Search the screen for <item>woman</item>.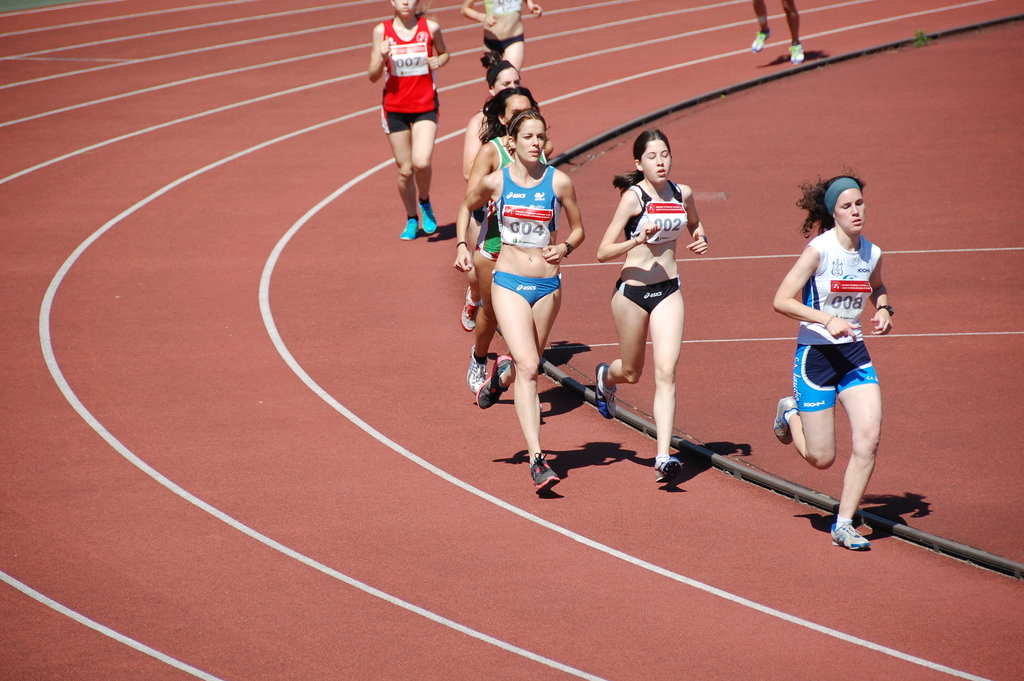
Found at <box>593,127,705,483</box>.
